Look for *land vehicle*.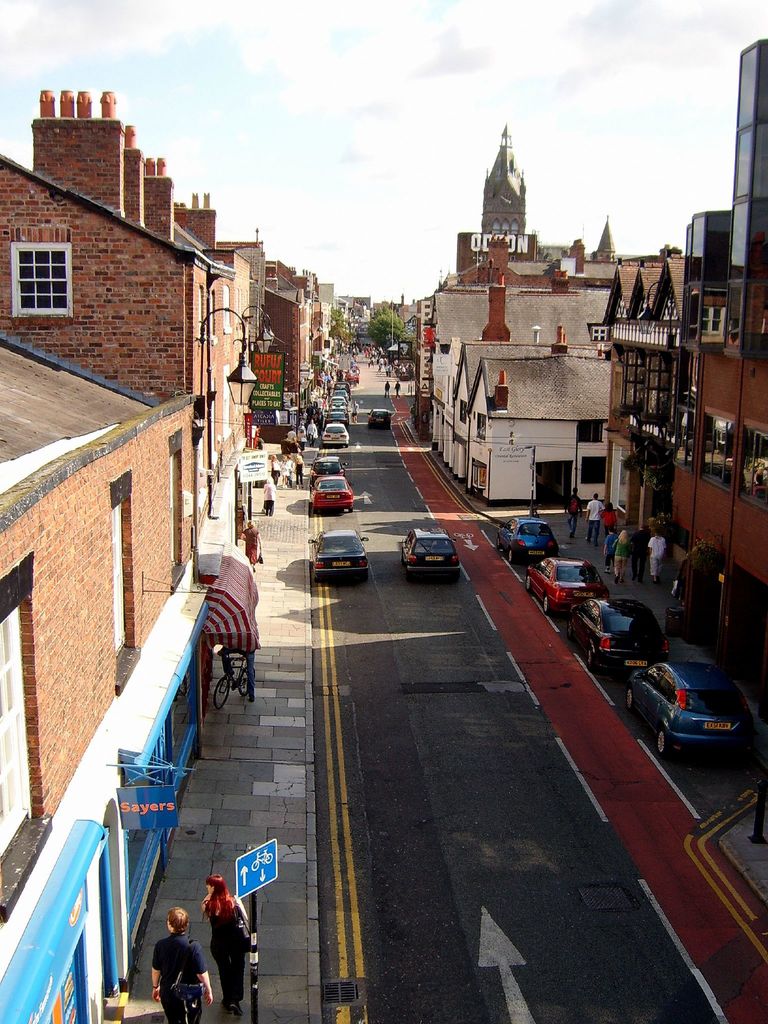
Found: <bbox>527, 556, 609, 615</bbox>.
